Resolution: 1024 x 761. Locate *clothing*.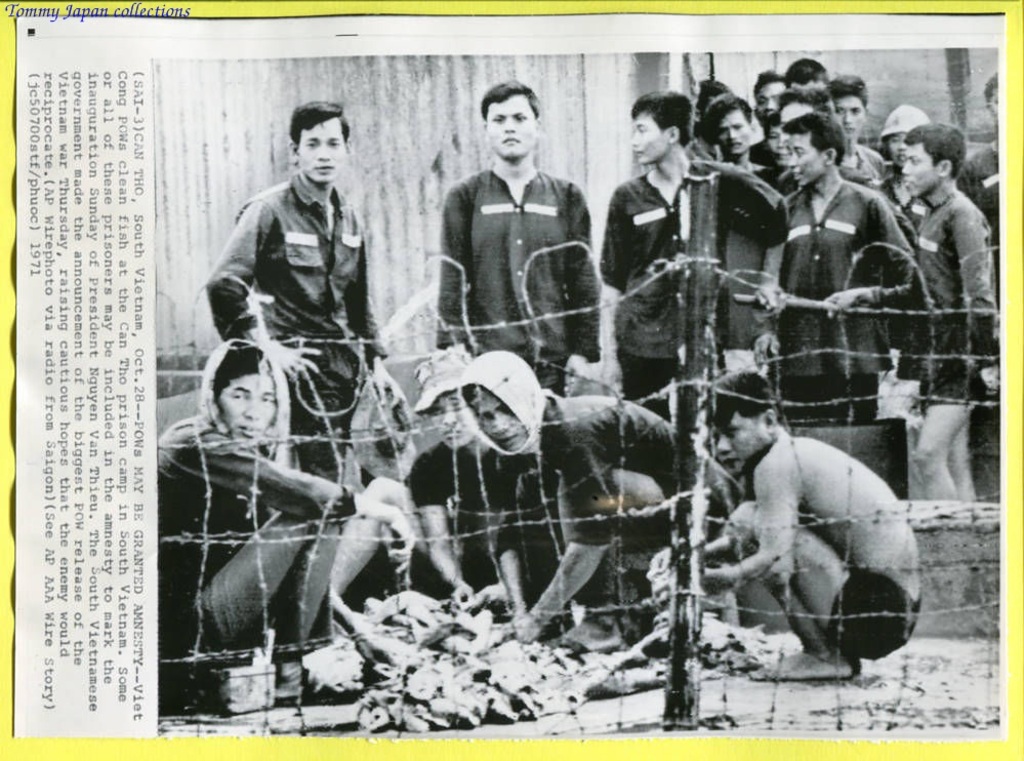
<region>956, 149, 1019, 255</region>.
